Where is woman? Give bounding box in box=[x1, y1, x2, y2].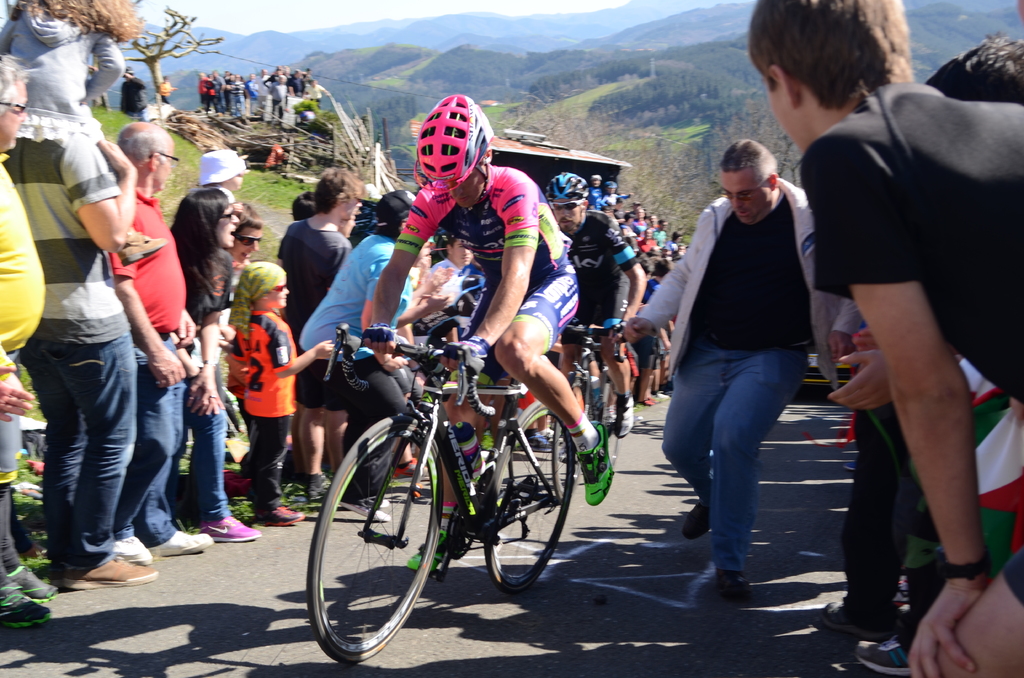
box=[167, 190, 260, 543].
